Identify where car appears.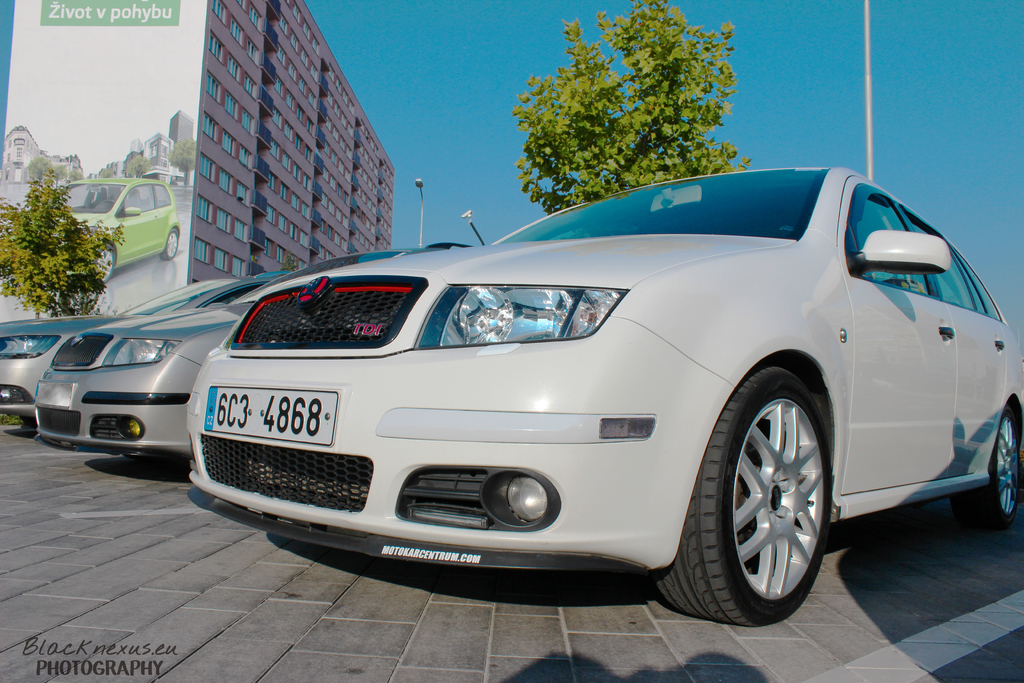
Appears at pyautogui.locateOnScreen(22, 238, 468, 456).
